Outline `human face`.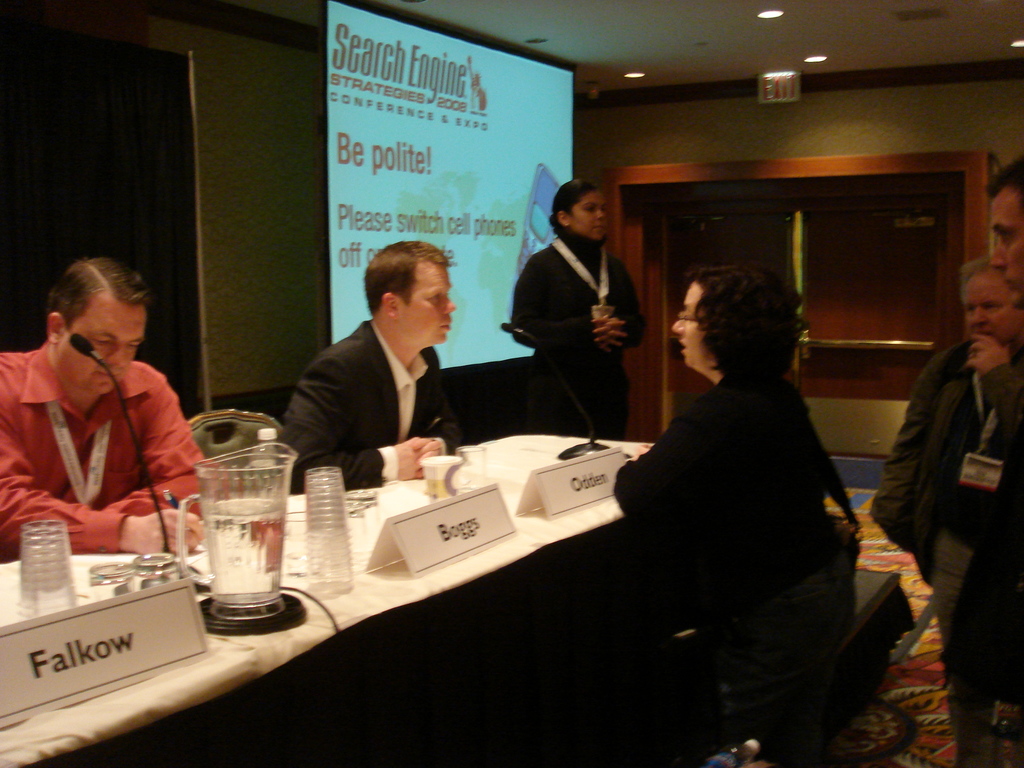
Outline: {"x1": 54, "y1": 298, "x2": 148, "y2": 395}.
